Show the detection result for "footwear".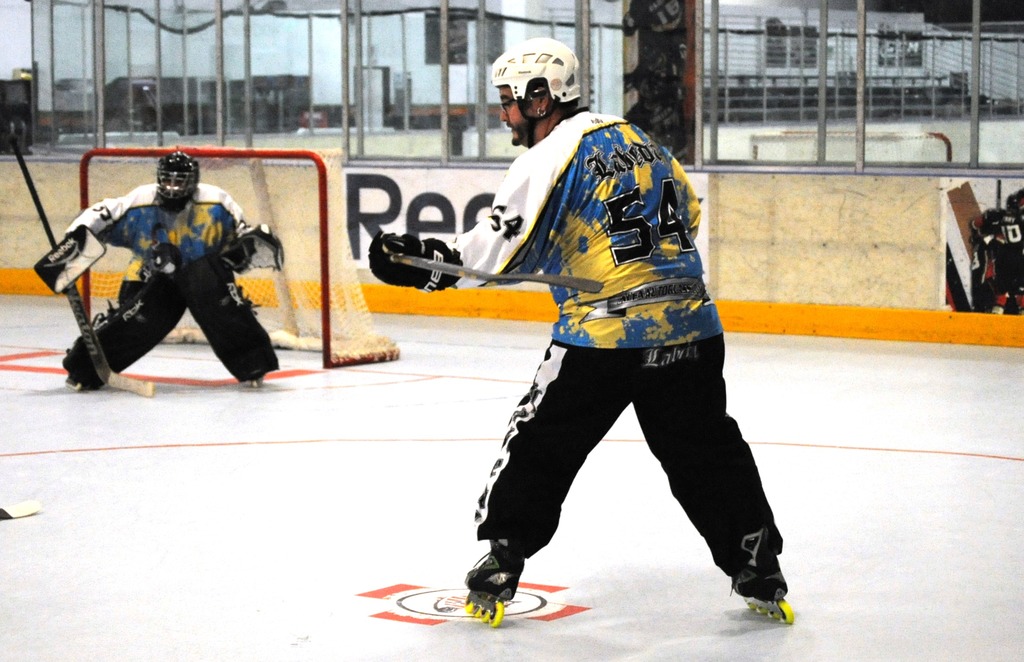
(left=729, top=556, right=788, bottom=602).
